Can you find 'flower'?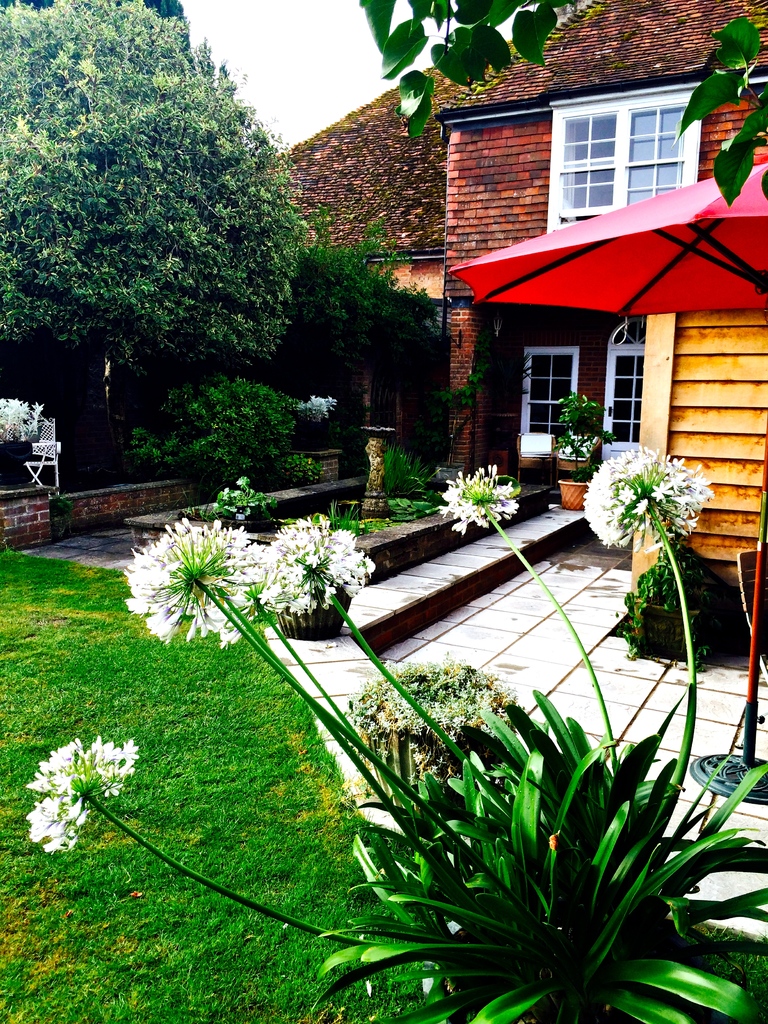
Yes, bounding box: 569:443:716:554.
